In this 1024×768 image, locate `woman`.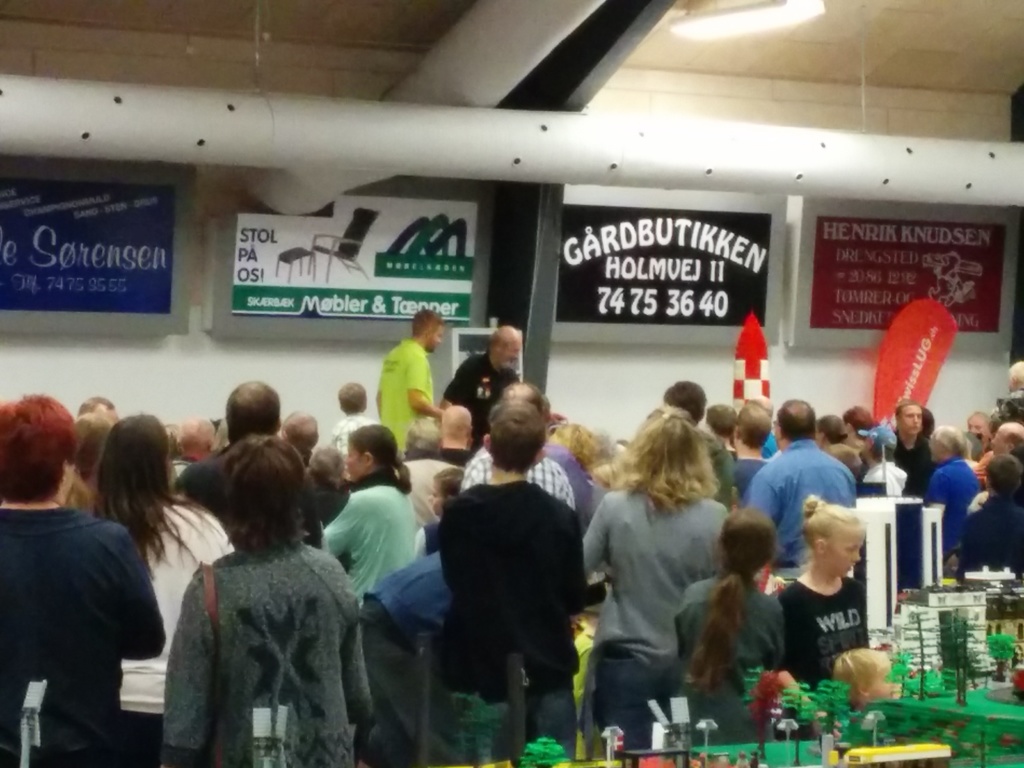
Bounding box: (163, 427, 380, 767).
